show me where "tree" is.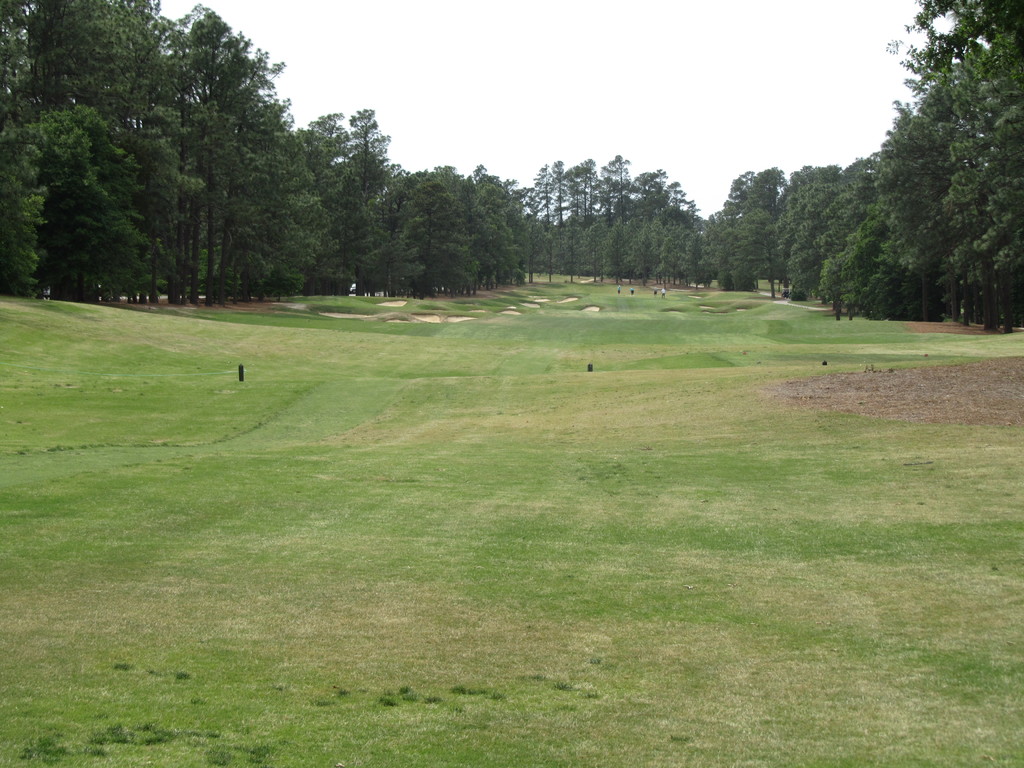
"tree" is at (284,125,347,253).
